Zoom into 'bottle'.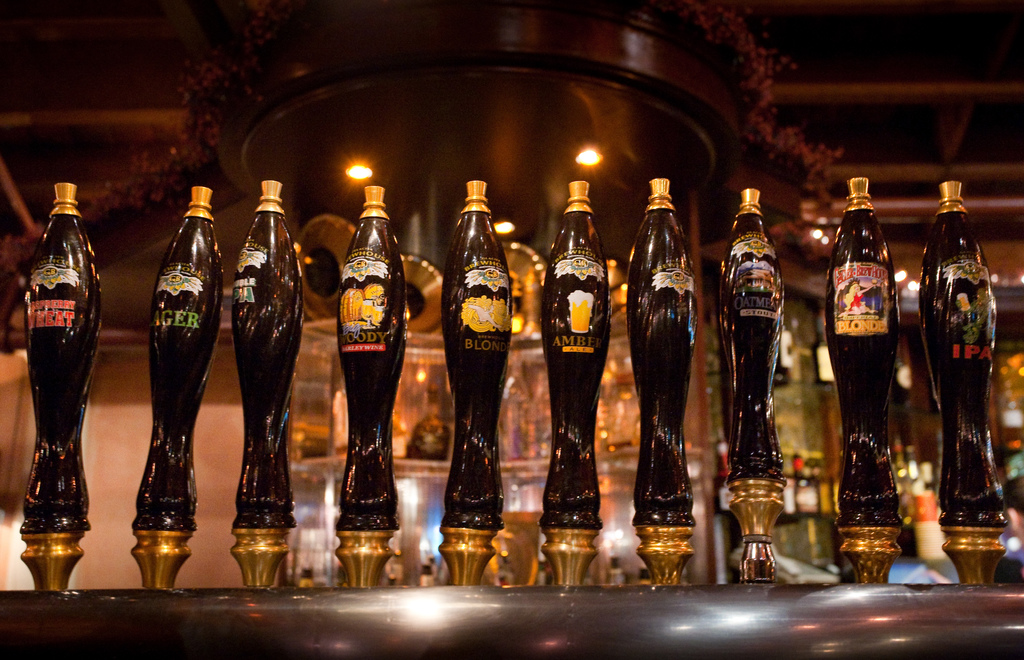
Zoom target: x1=545, y1=177, x2=614, y2=532.
